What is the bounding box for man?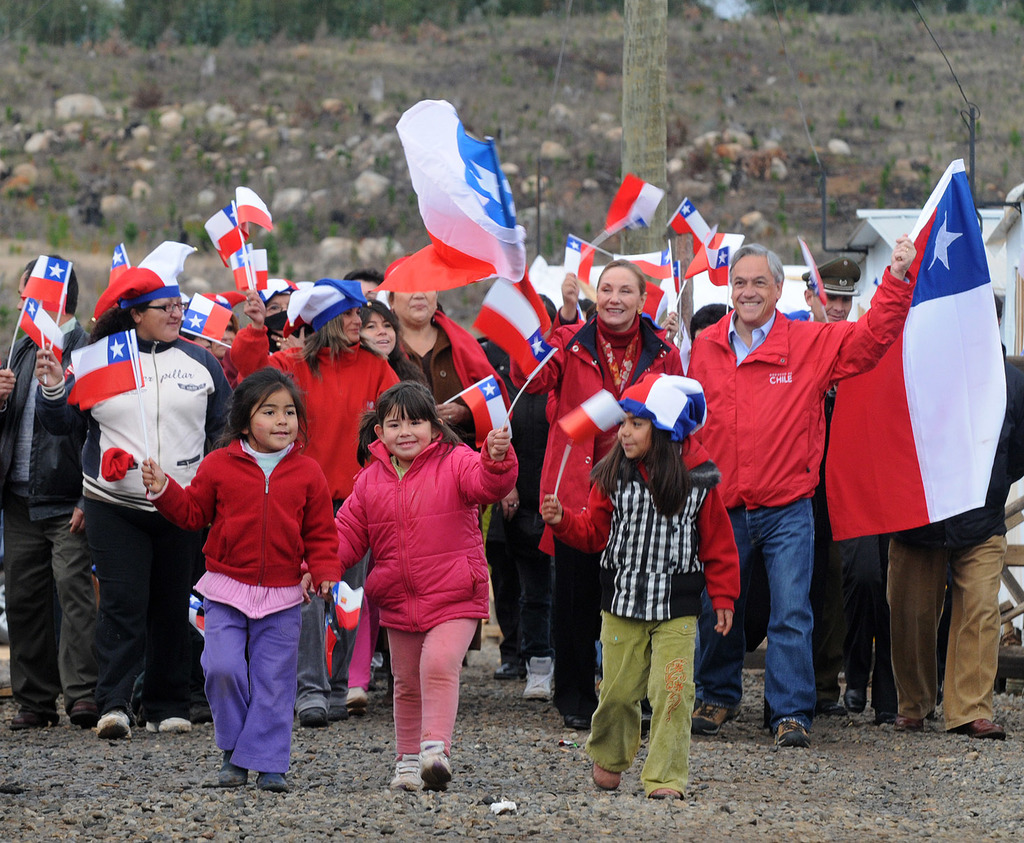
(888, 287, 1023, 740).
